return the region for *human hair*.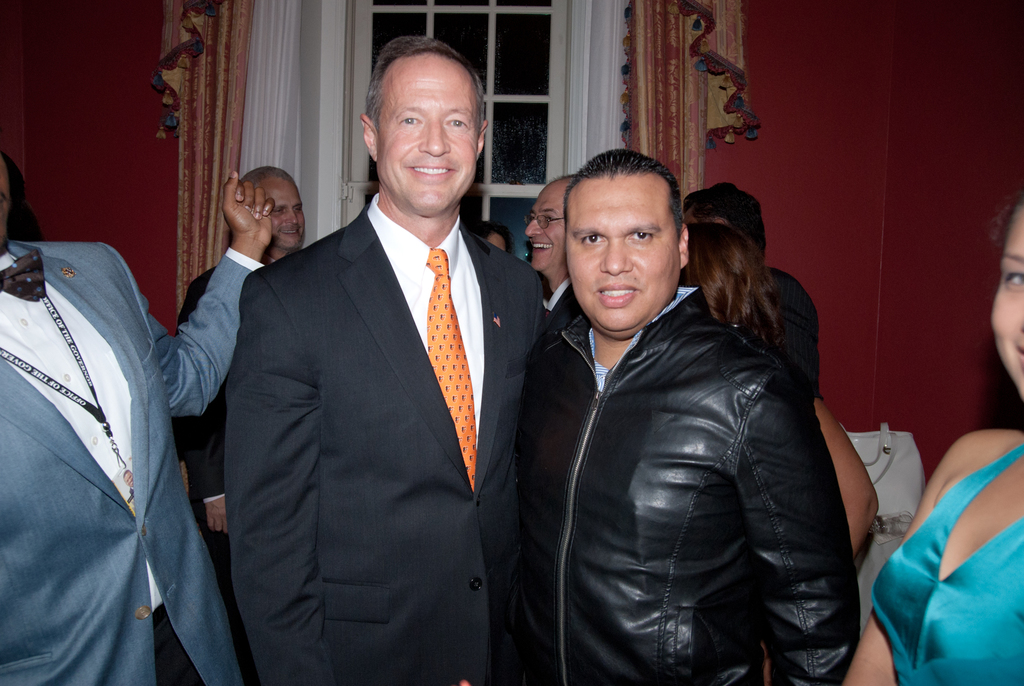
[x1=471, y1=219, x2=520, y2=258].
